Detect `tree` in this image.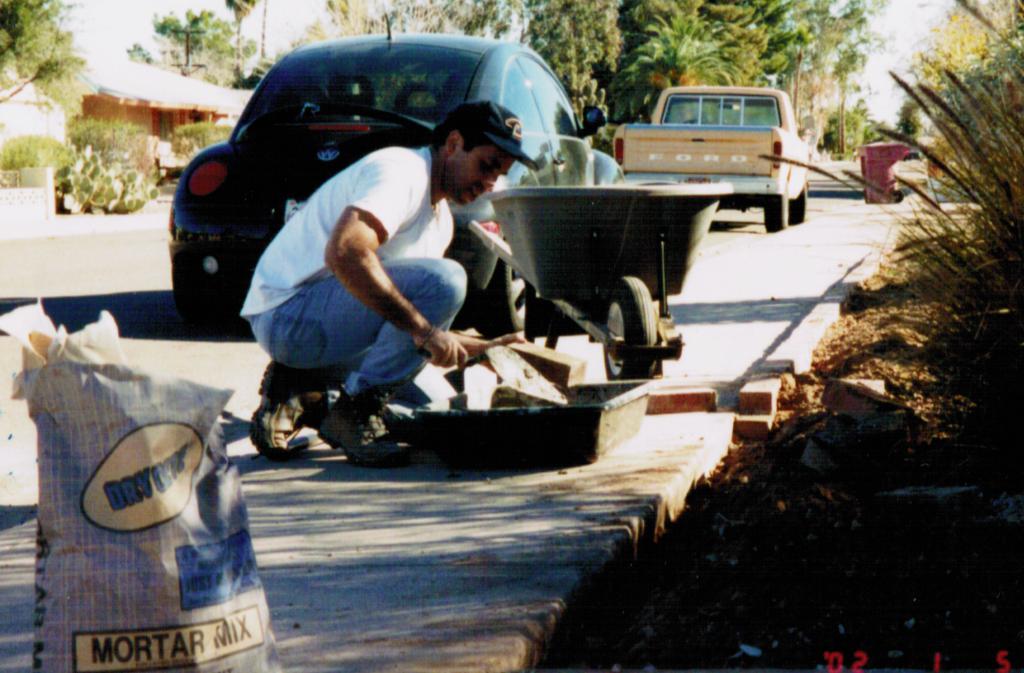
Detection: (x1=199, y1=16, x2=257, y2=88).
